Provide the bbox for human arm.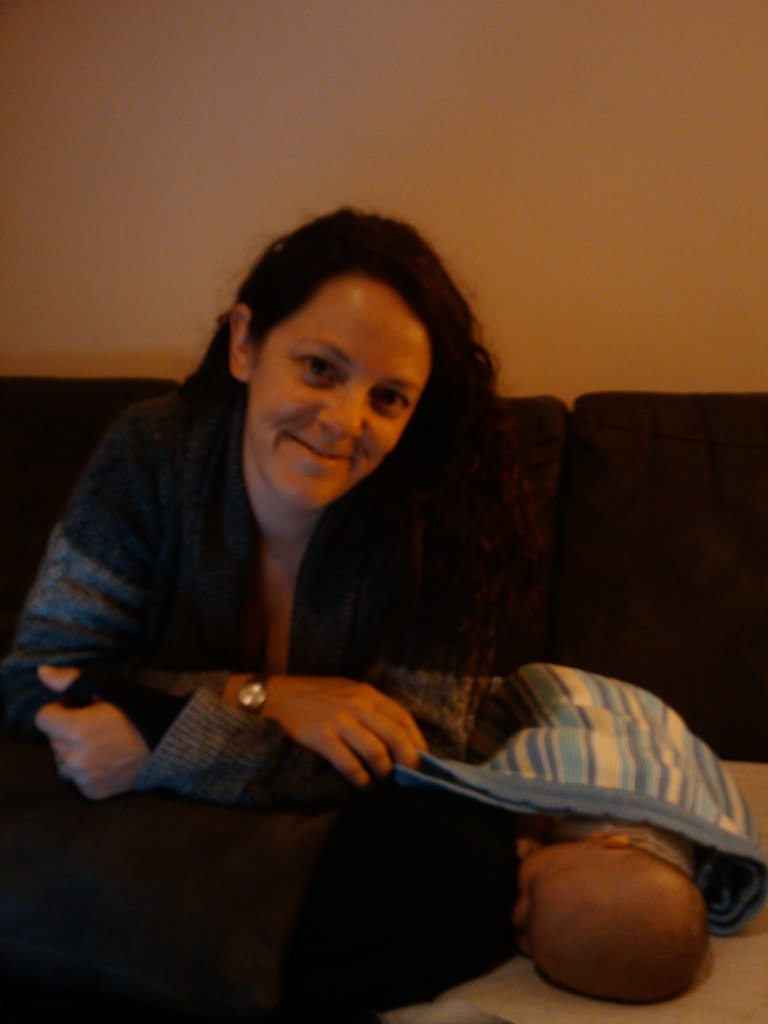
left=36, top=463, right=540, bottom=811.
